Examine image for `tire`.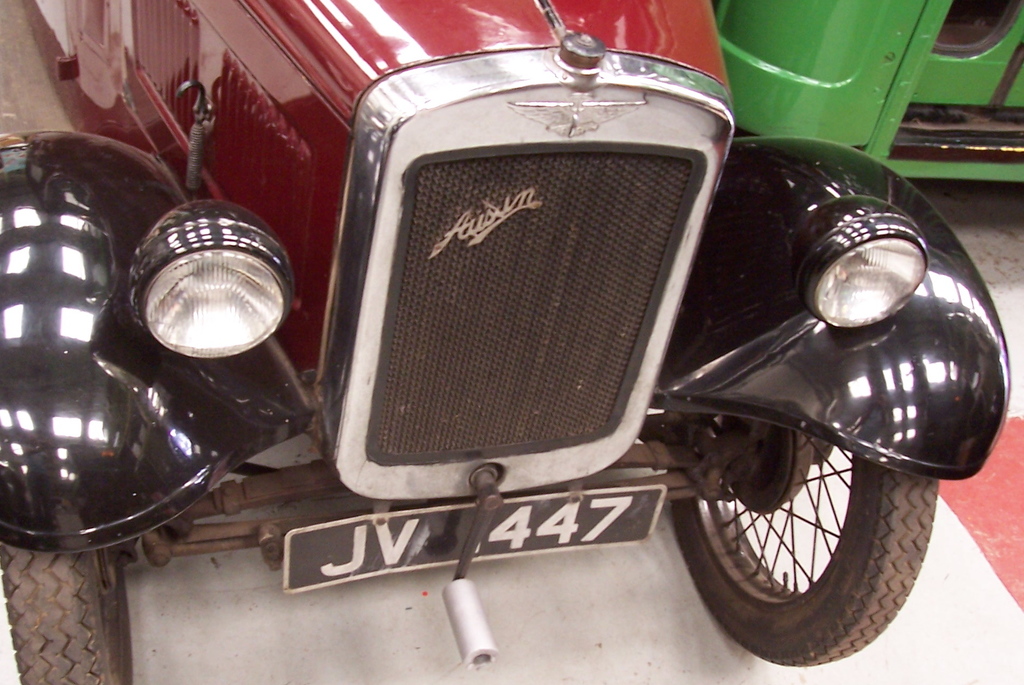
Examination result: (0, 540, 130, 684).
